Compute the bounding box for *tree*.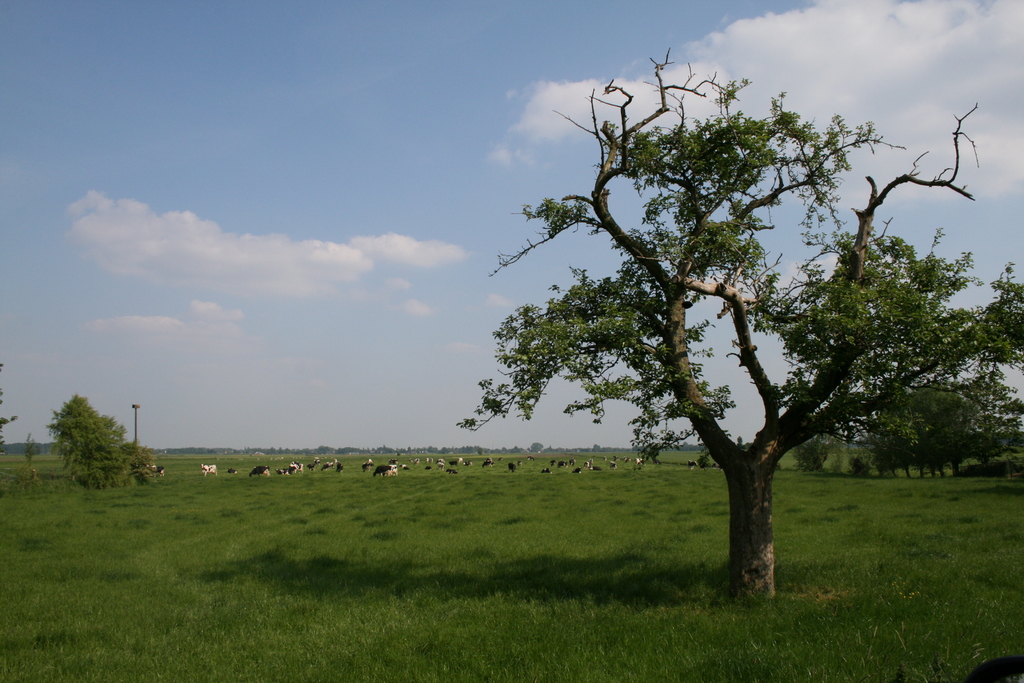
l=451, t=44, r=980, b=579.
